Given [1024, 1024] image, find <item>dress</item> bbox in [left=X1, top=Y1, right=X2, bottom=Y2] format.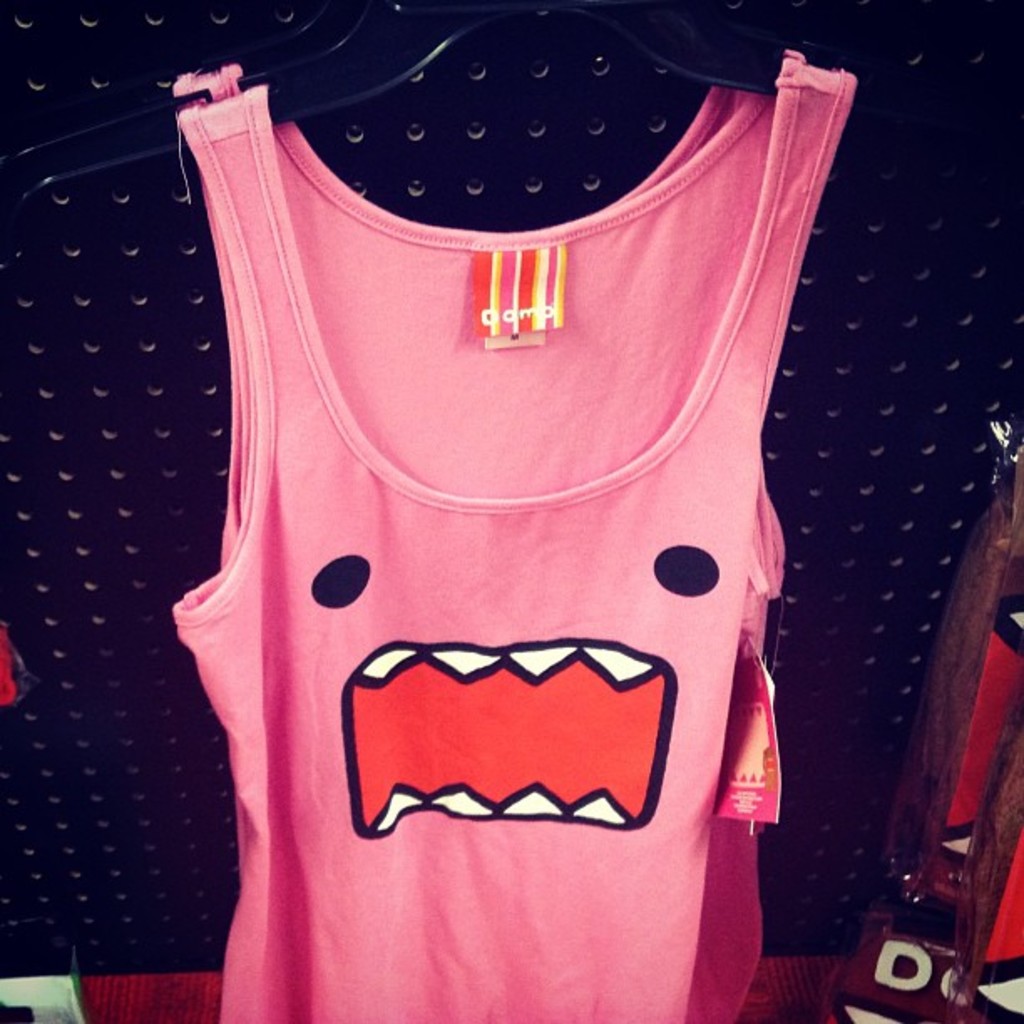
[left=154, top=57, right=862, bottom=1022].
